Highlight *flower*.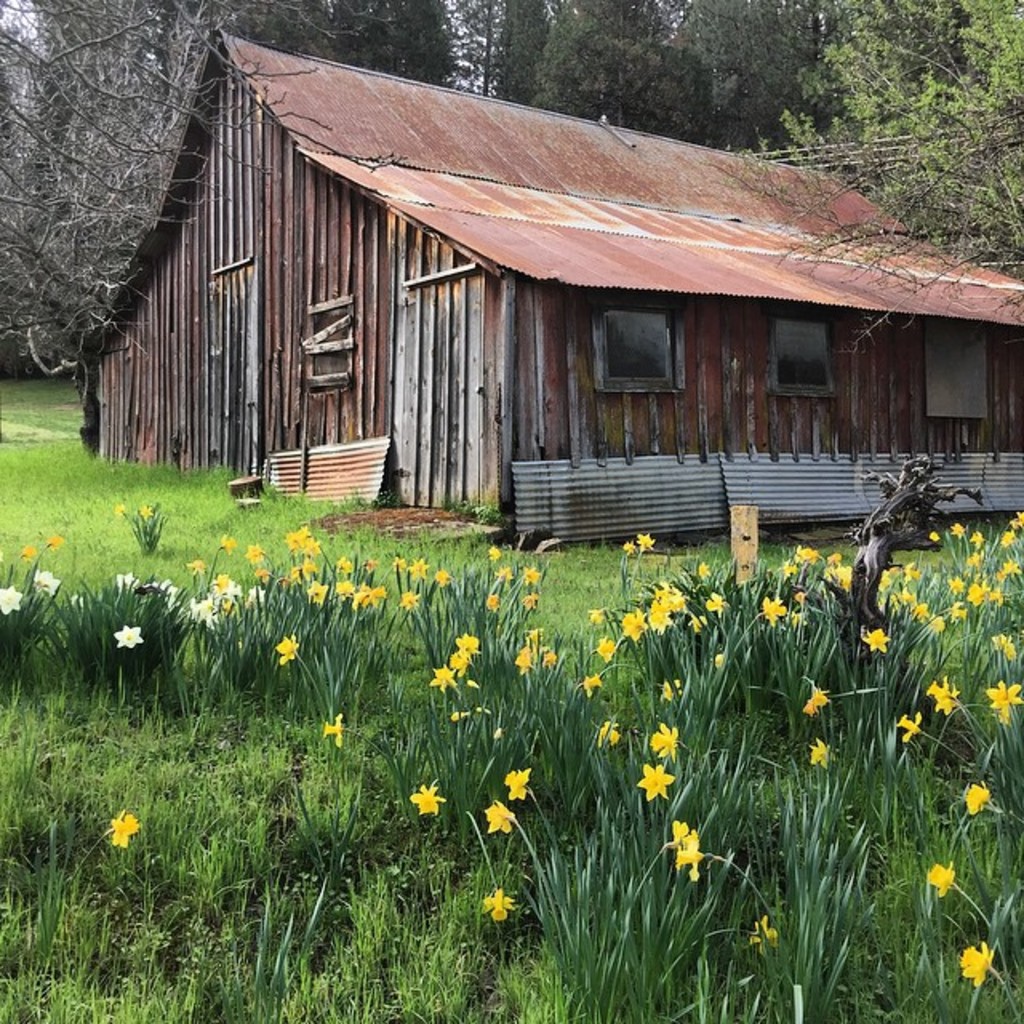
Highlighted region: detection(515, 648, 531, 674).
